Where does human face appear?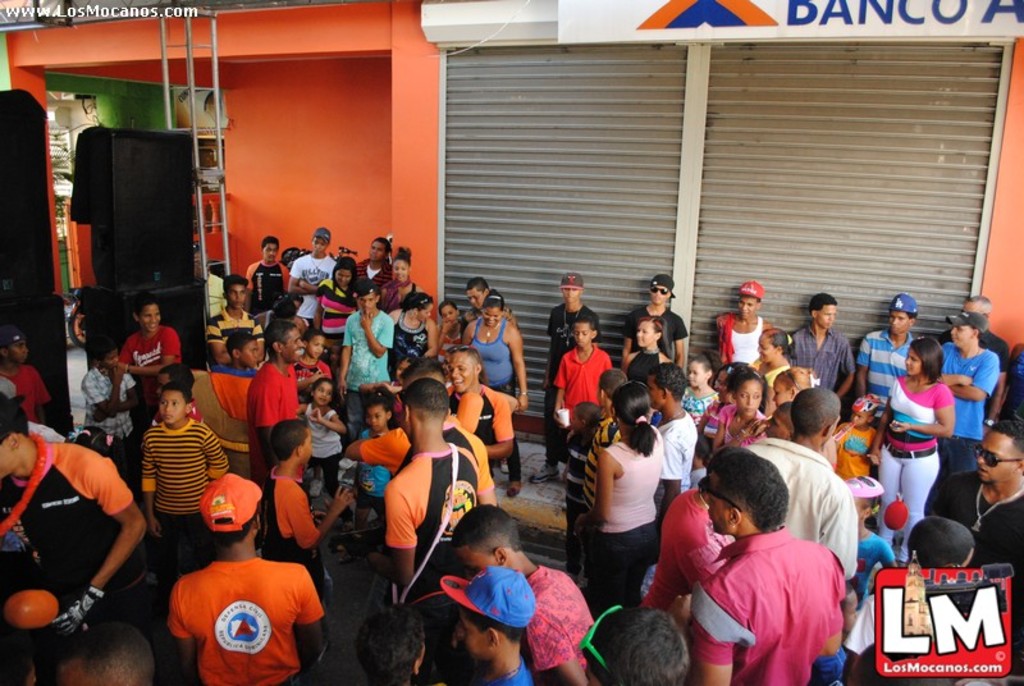
Appears at [855, 497, 865, 522].
